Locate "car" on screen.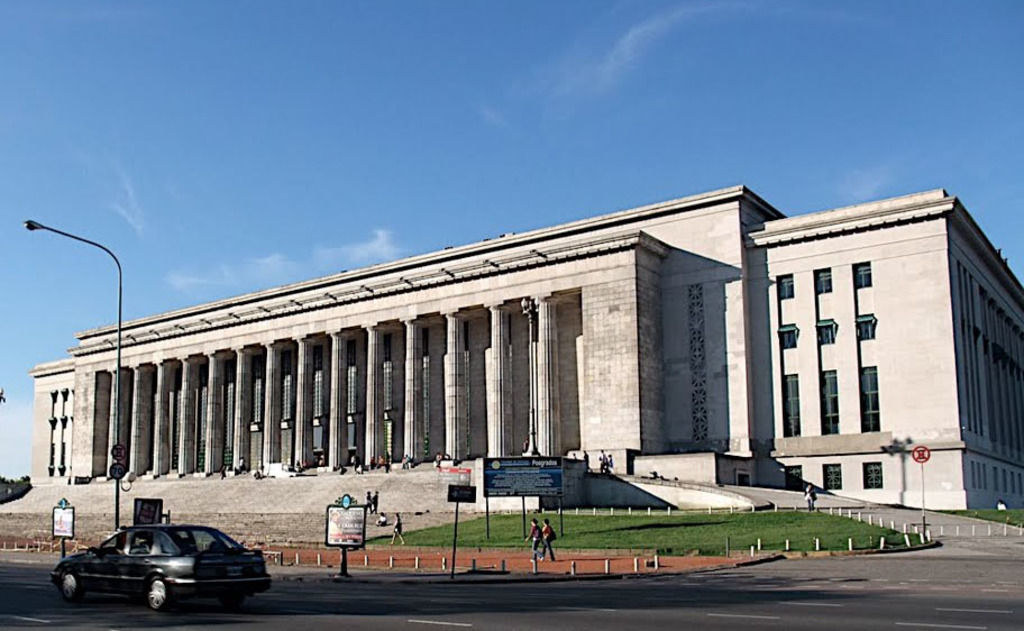
On screen at (left=52, top=522, right=275, bottom=614).
